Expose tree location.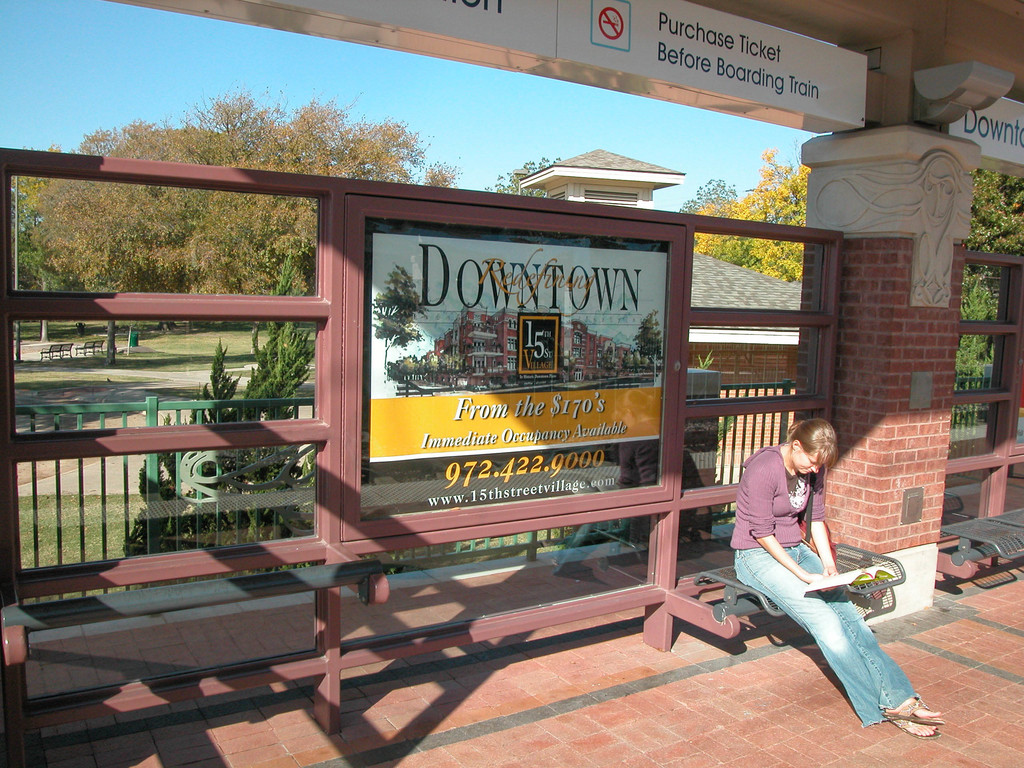
Exposed at <bbox>487, 156, 563, 198</bbox>.
